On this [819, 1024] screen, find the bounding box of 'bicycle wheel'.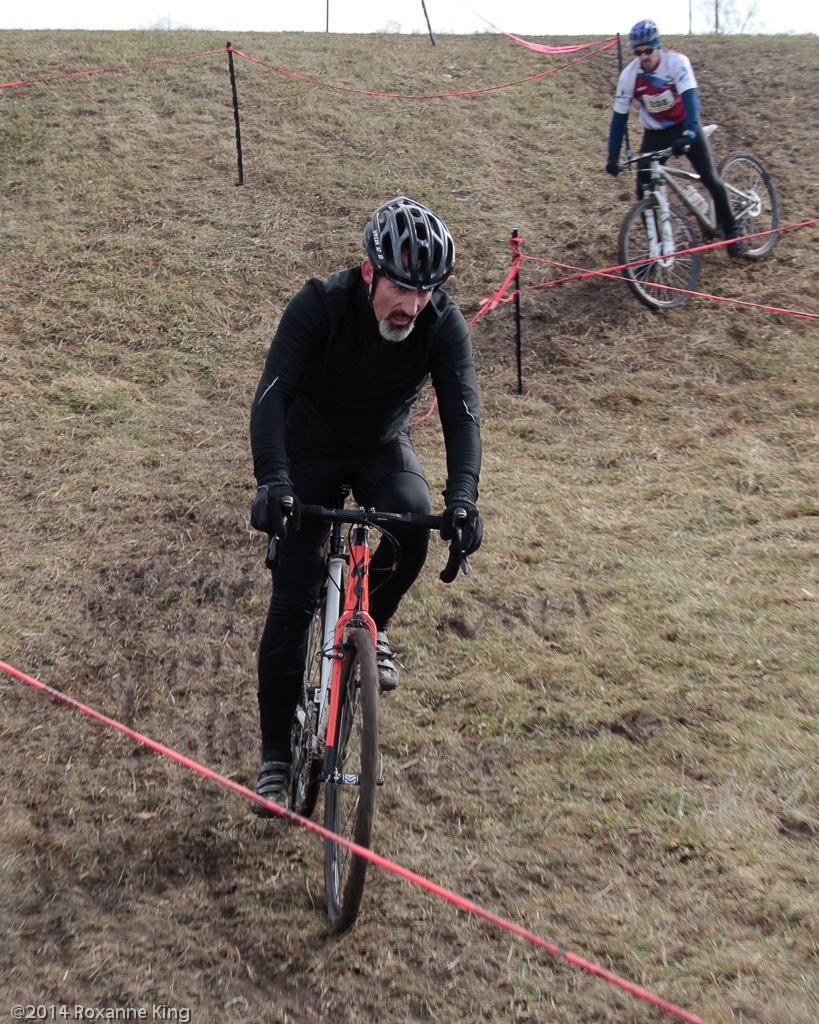
Bounding box: l=708, t=150, r=778, b=263.
